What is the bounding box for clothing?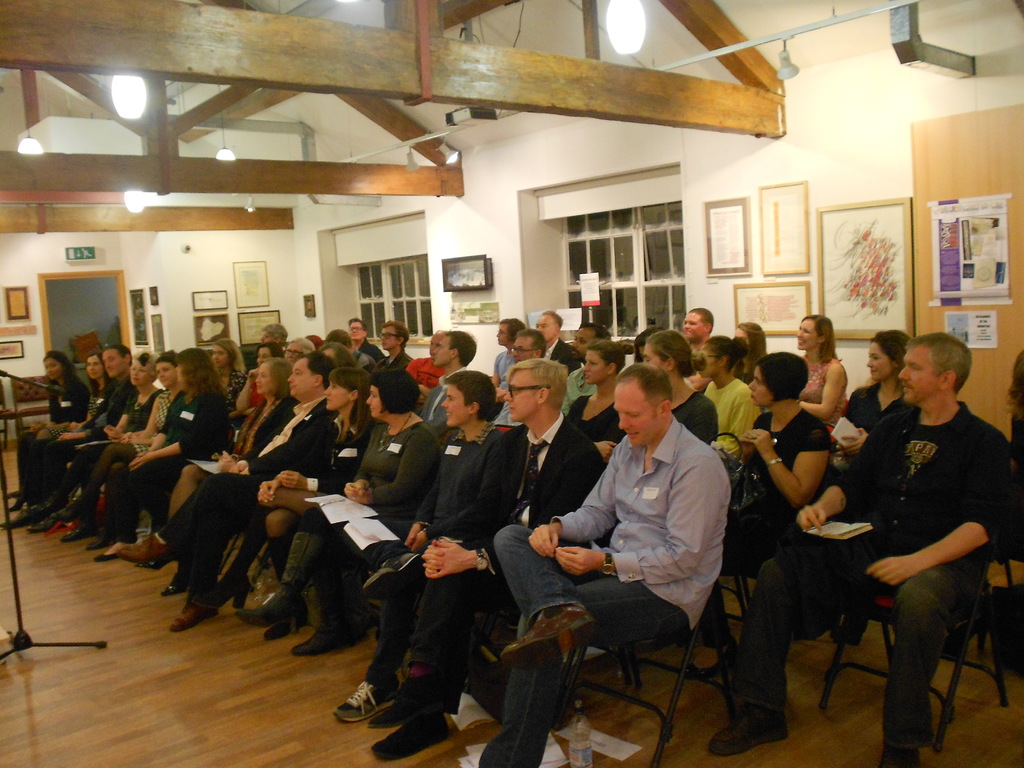
locate(495, 346, 516, 397).
